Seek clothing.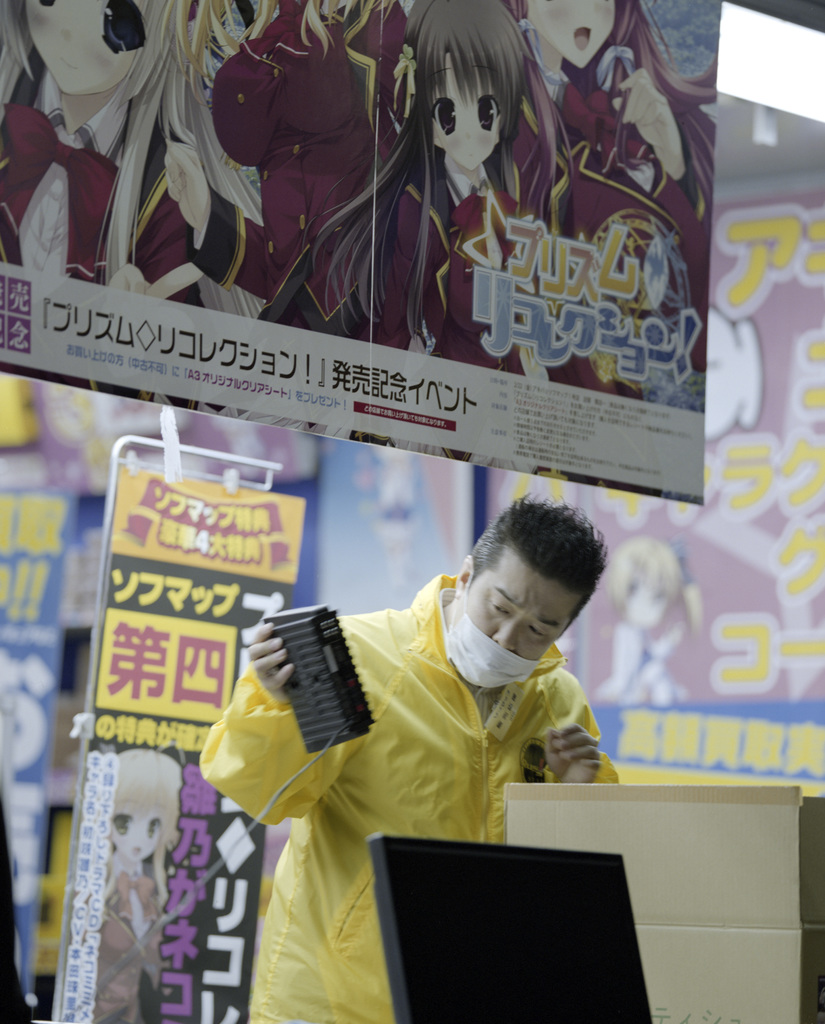
x1=416, y1=197, x2=642, y2=409.
